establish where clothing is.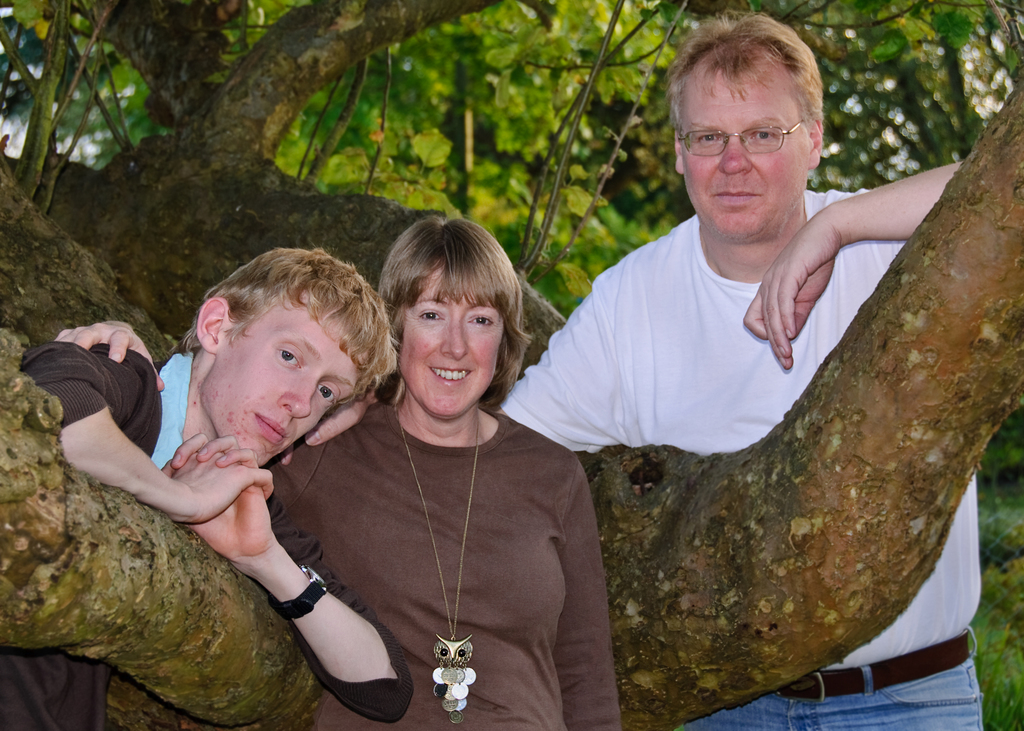
Established at {"x1": 16, "y1": 335, "x2": 186, "y2": 730}.
